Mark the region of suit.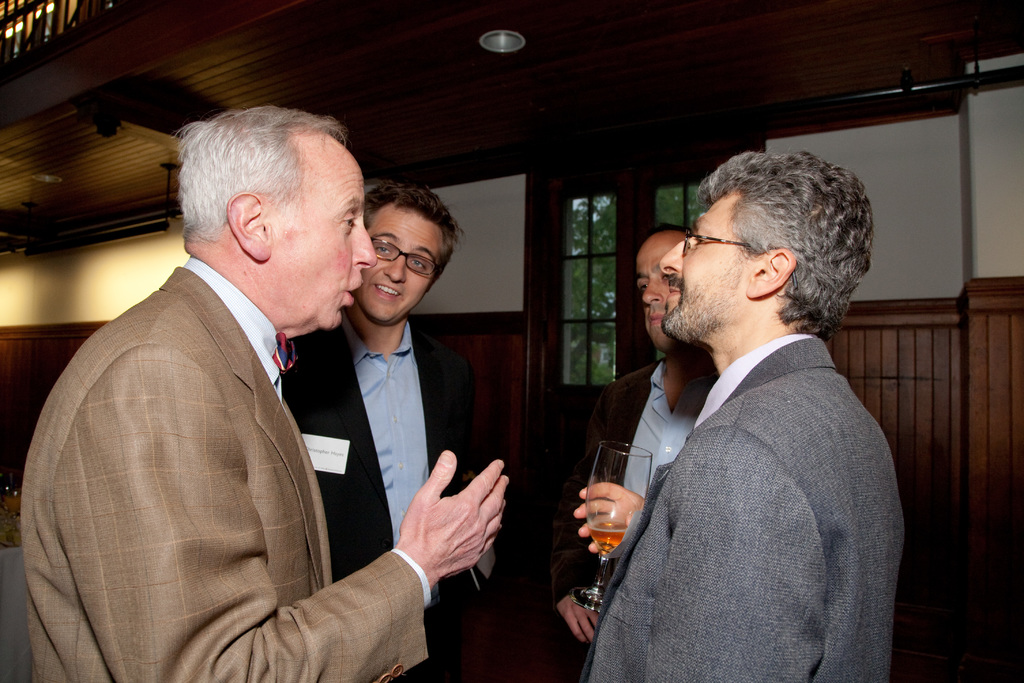
Region: BBox(573, 333, 886, 682).
